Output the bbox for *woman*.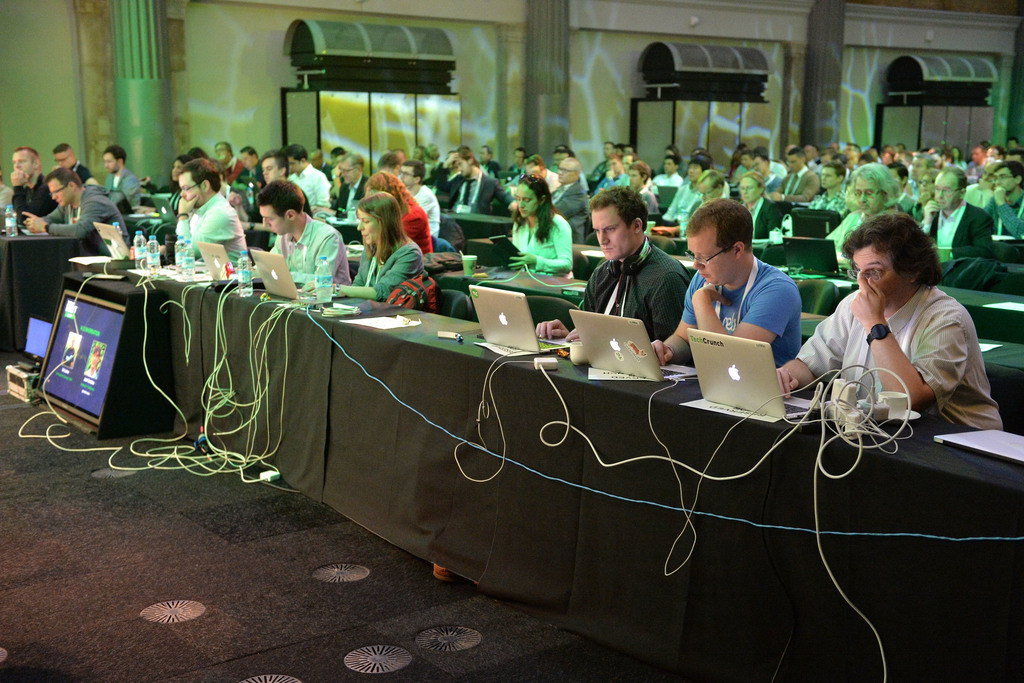
(left=300, top=190, right=427, bottom=311).
